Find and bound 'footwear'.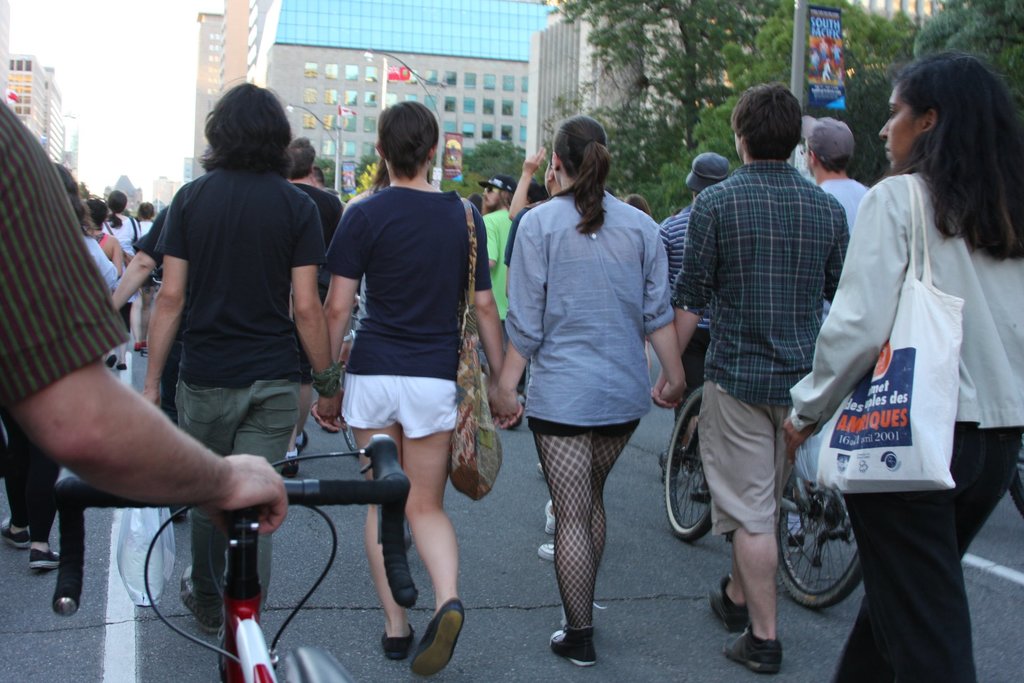
Bound: <bbox>721, 625, 781, 673</bbox>.
